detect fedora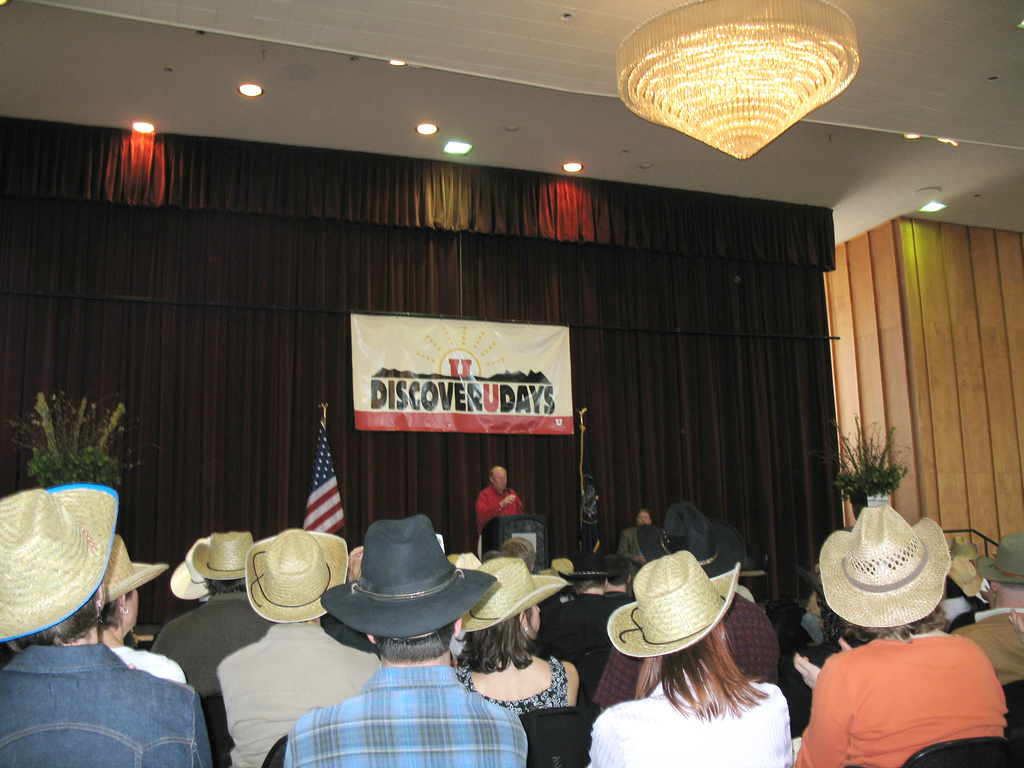
select_region(319, 524, 524, 654)
